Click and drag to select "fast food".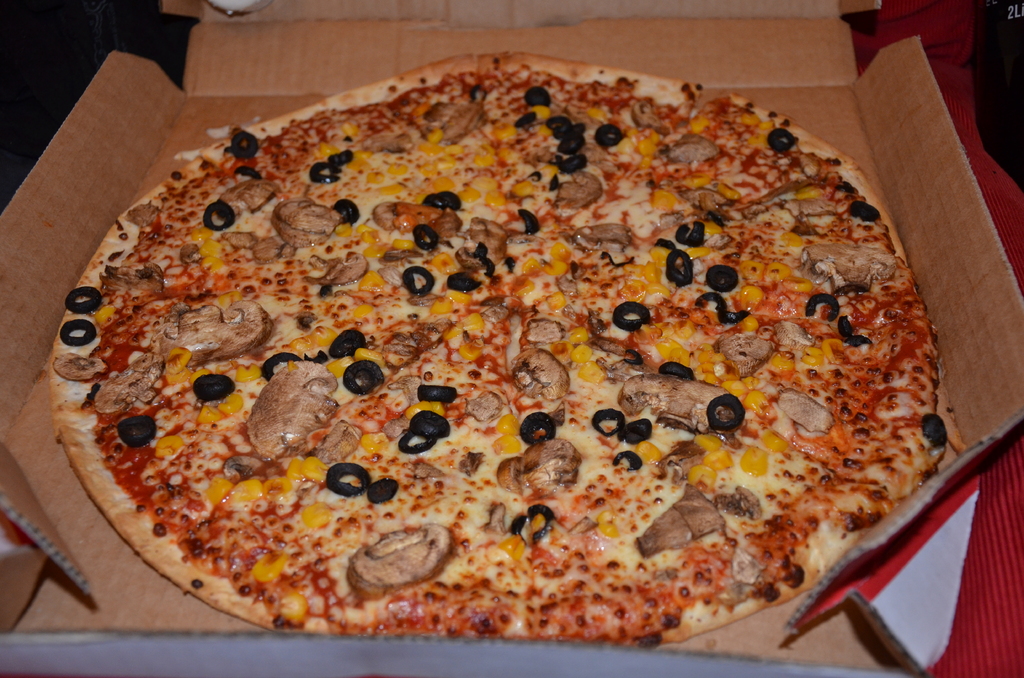
Selection: x1=47, y1=44, x2=979, y2=626.
